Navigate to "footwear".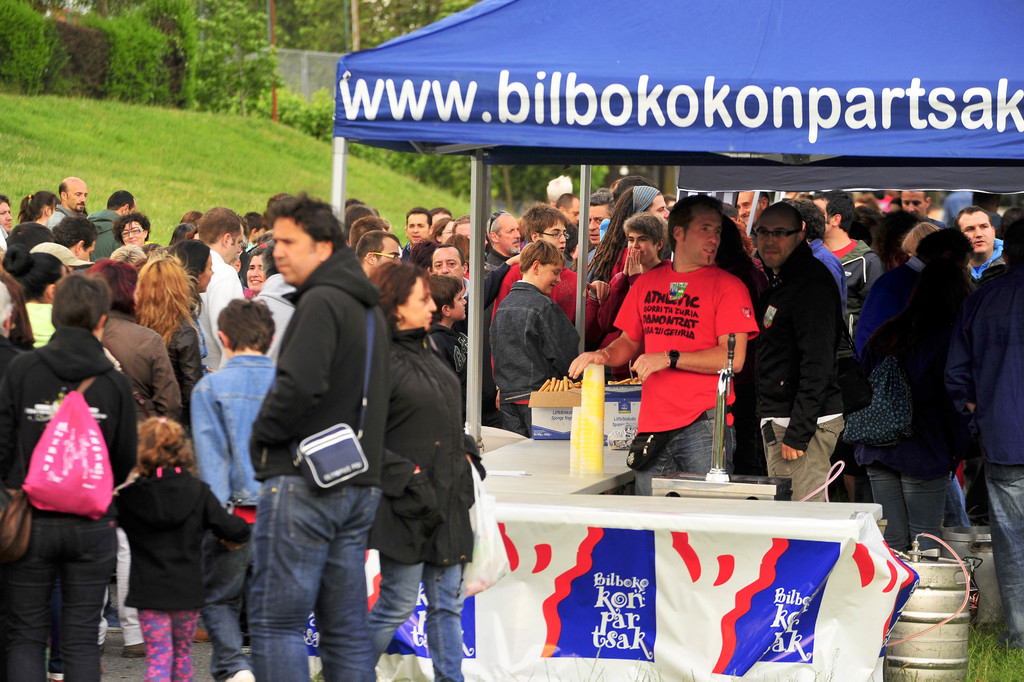
Navigation target: (119,640,148,658).
